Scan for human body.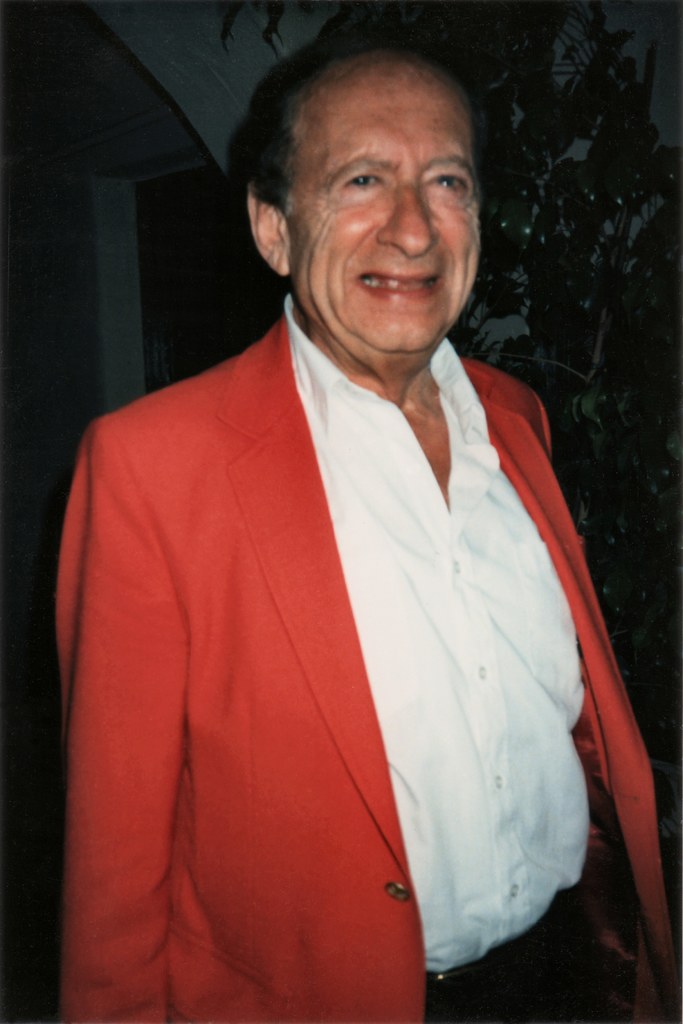
Scan result: 58/155/640/1023.
